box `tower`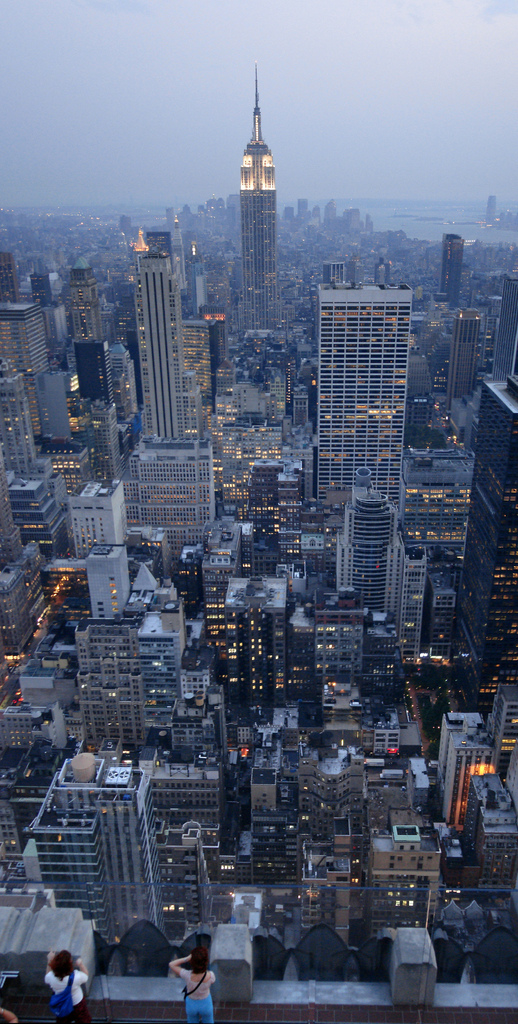
Rect(449, 297, 480, 416)
